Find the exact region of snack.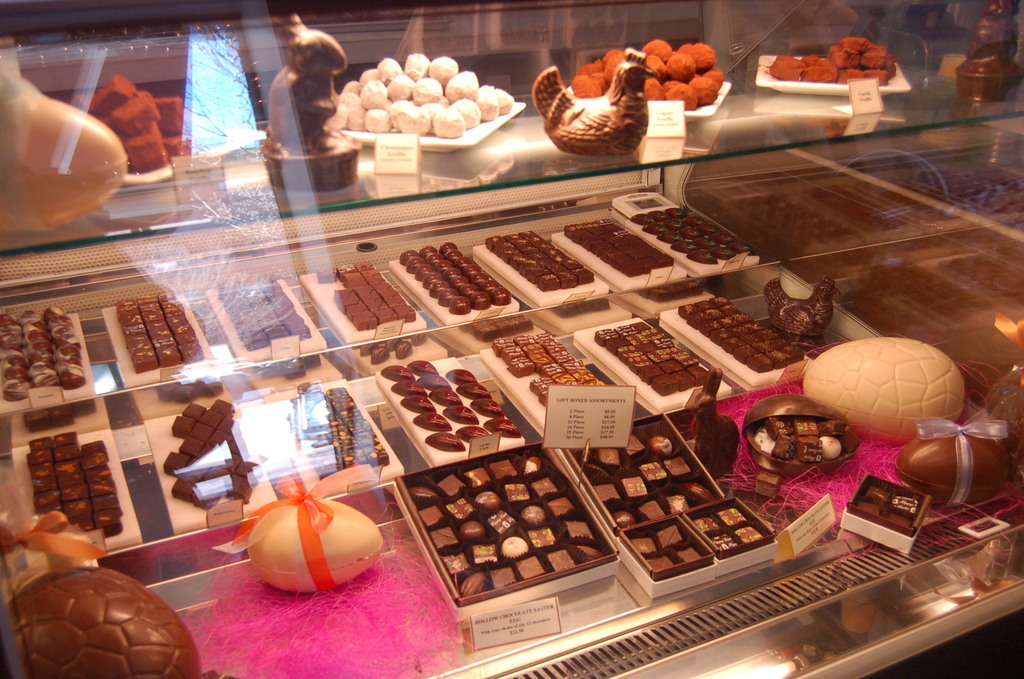
Exact region: pyautogui.locateOnScreen(205, 400, 237, 418).
